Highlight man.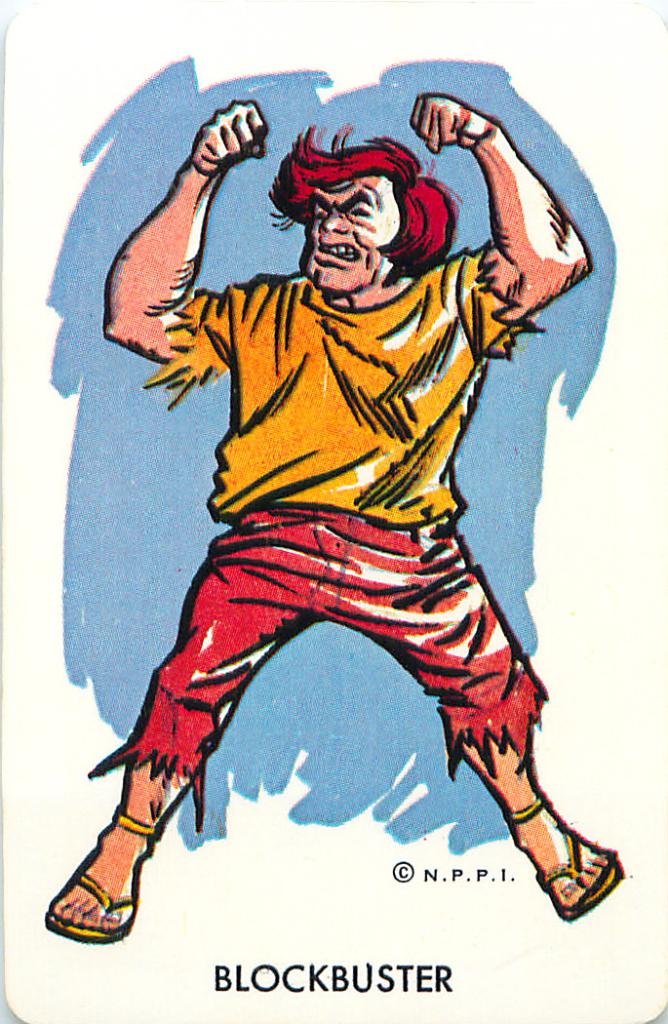
Highlighted region: 34 87 621 954.
